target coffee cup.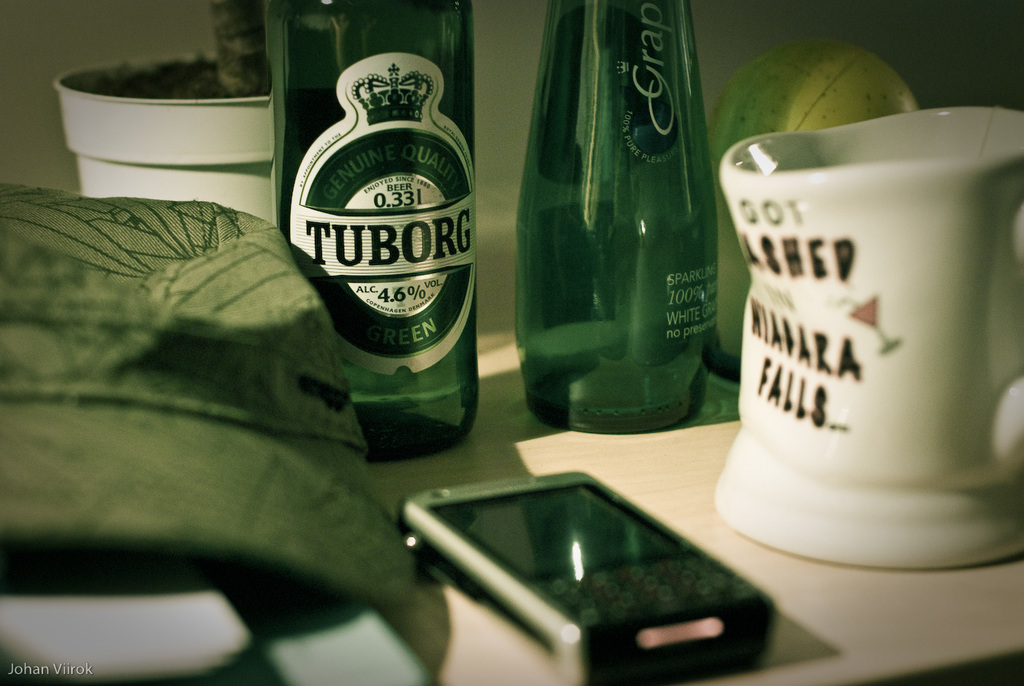
Target region: rect(712, 105, 1023, 570).
